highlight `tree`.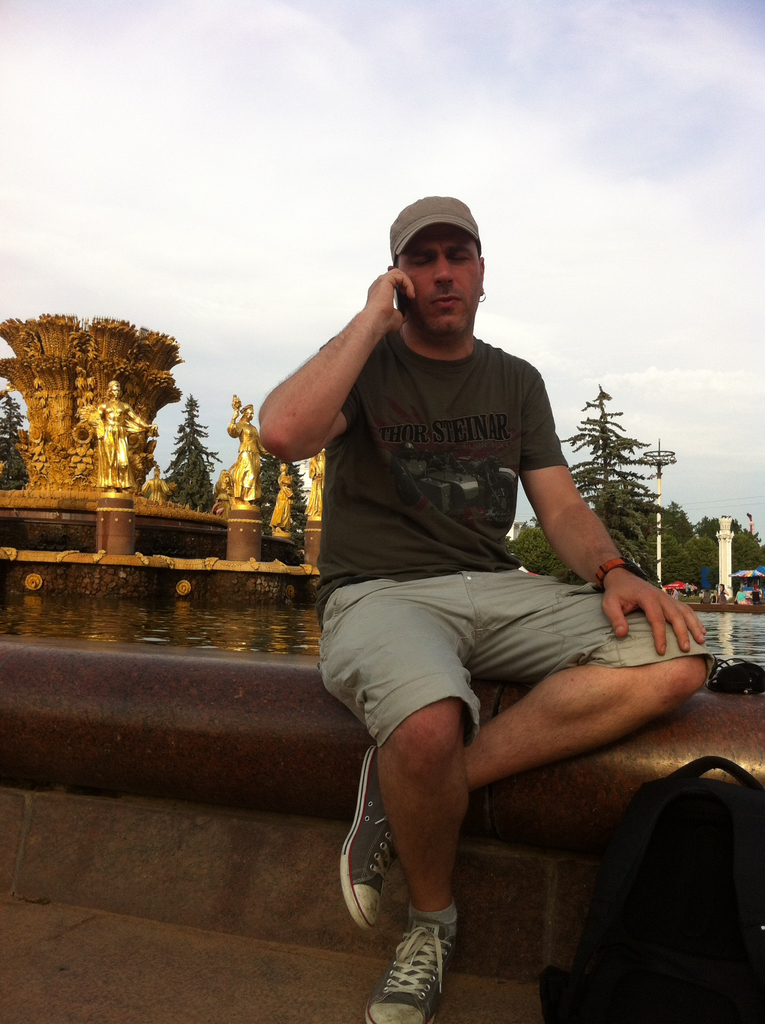
Highlighted region: box(262, 445, 322, 563).
